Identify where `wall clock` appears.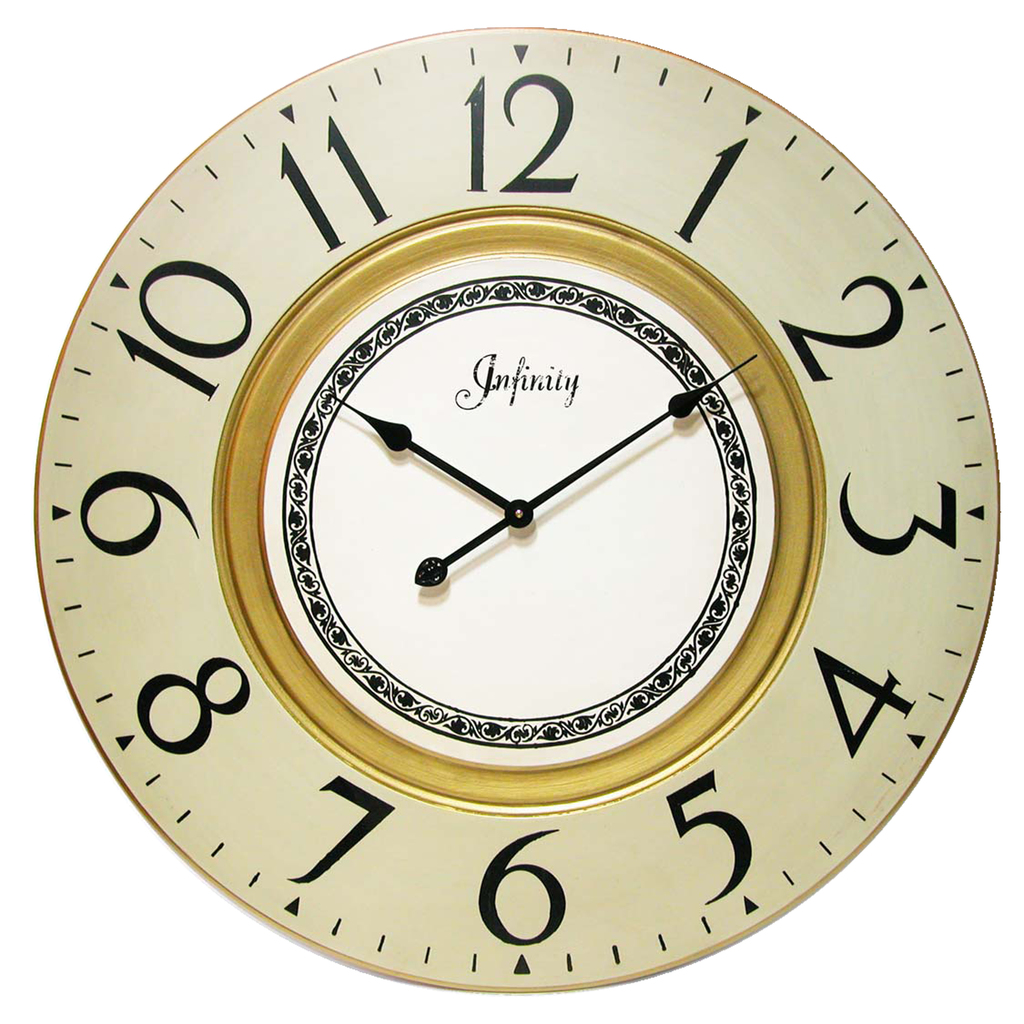
Appears at {"left": 29, "top": 14, "right": 1002, "bottom": 996}.
